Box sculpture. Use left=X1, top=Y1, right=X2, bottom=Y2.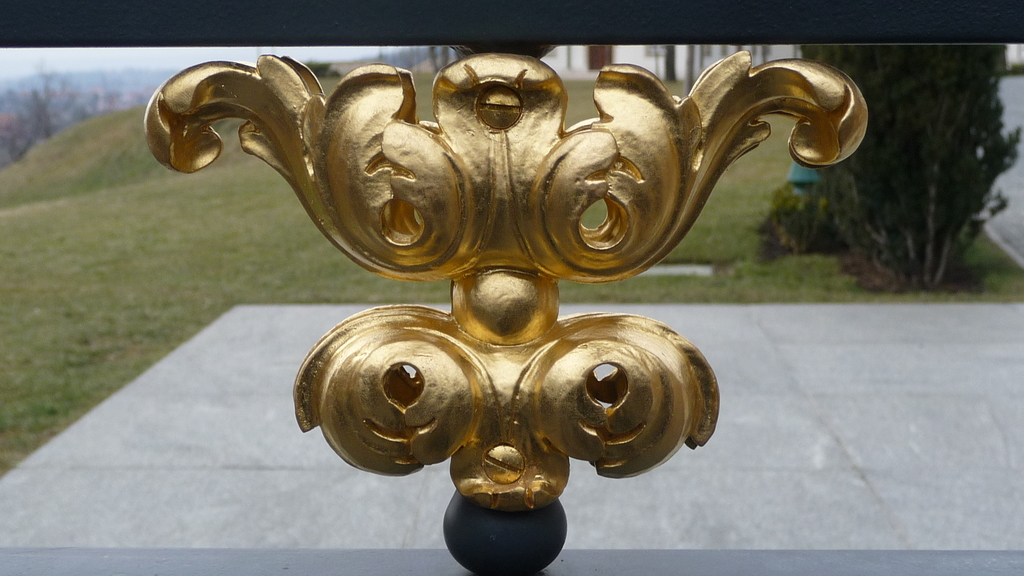
left=202, top=6, right=813, bottom=515.
